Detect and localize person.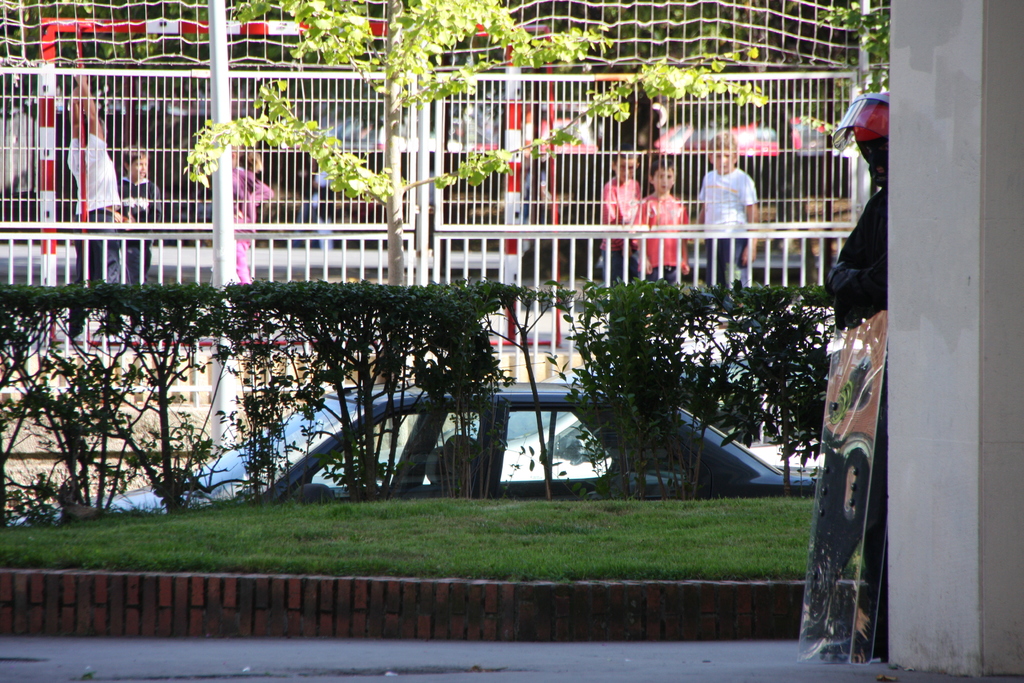
Localized at 109 143 166 283.
